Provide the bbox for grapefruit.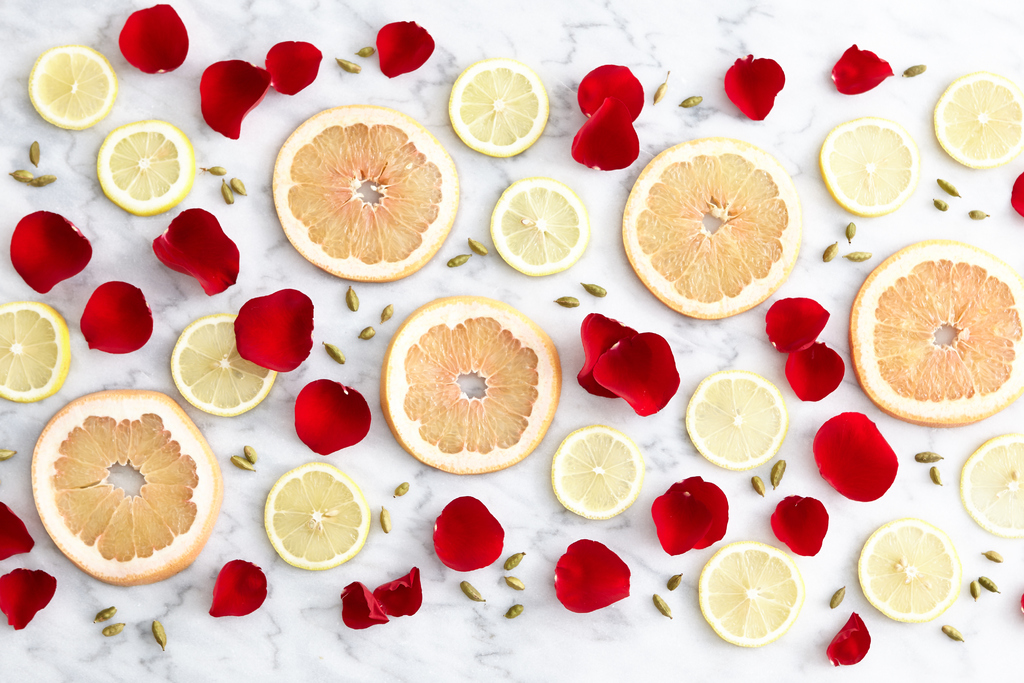
847, 231, 1023, 428.
